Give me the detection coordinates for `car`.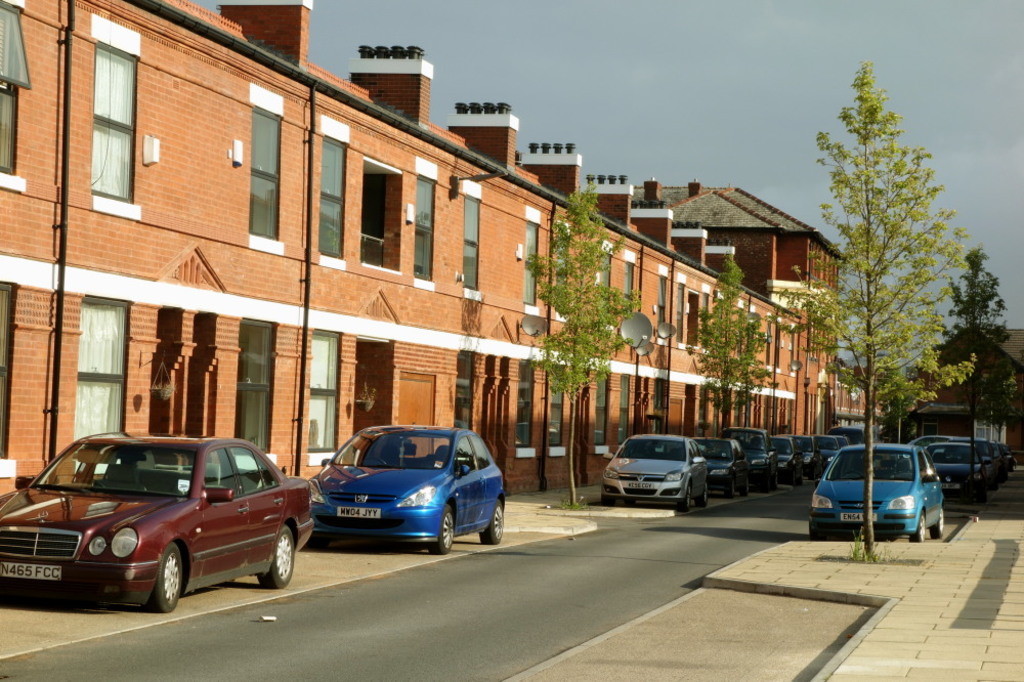
BBox(303, 413, 507, 553).
